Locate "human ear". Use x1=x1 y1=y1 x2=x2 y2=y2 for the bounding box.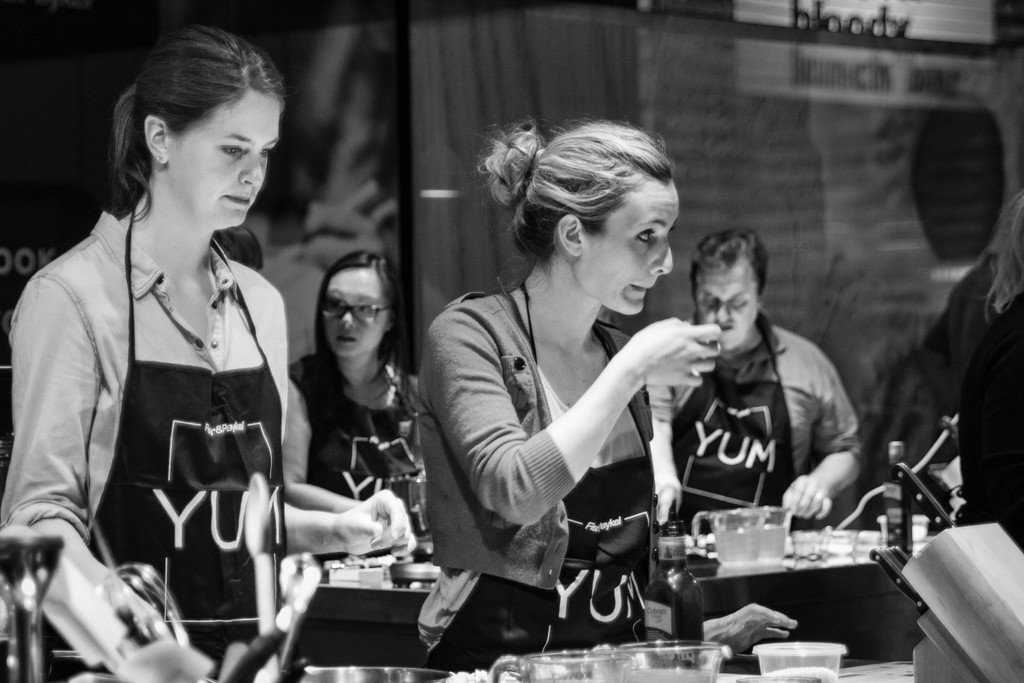
x1=559 y1=214 x2=584 y2=258.
